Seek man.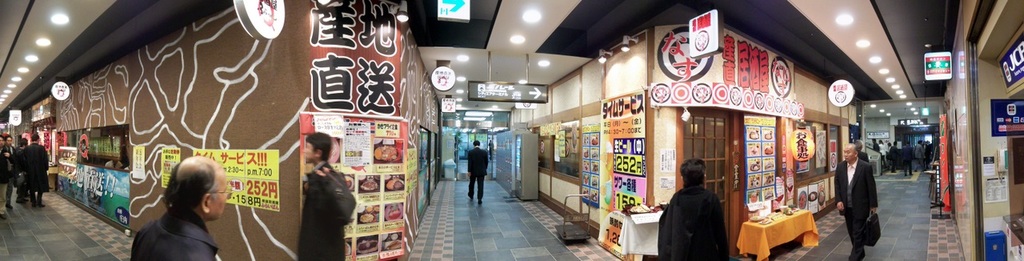
[x1=127, y1=154, x2=234, y2=260].
